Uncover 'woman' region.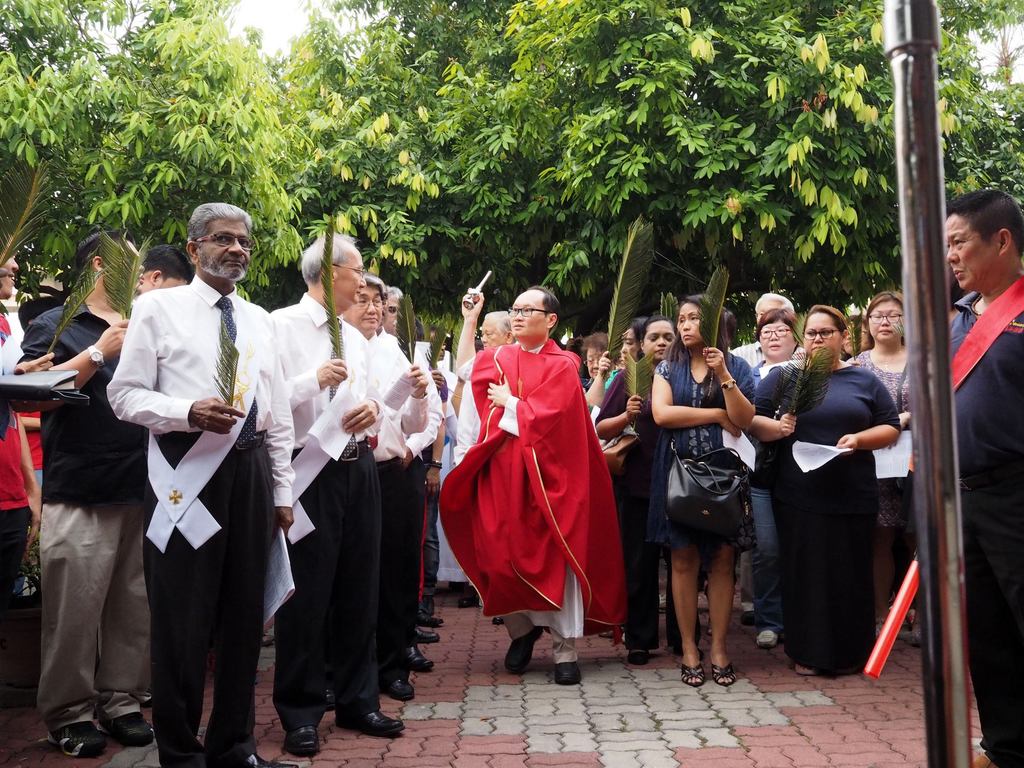
Uncovered: box=[838, 289, 941, 654].
